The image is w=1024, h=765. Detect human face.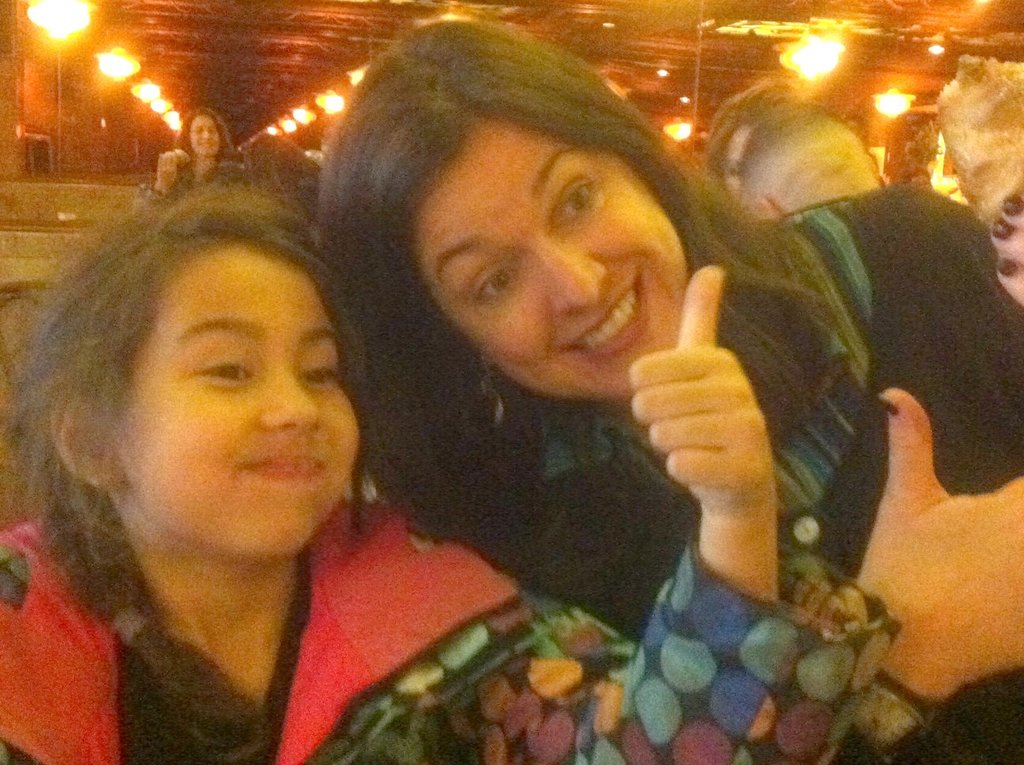
Detection: 409 117 682 400.
